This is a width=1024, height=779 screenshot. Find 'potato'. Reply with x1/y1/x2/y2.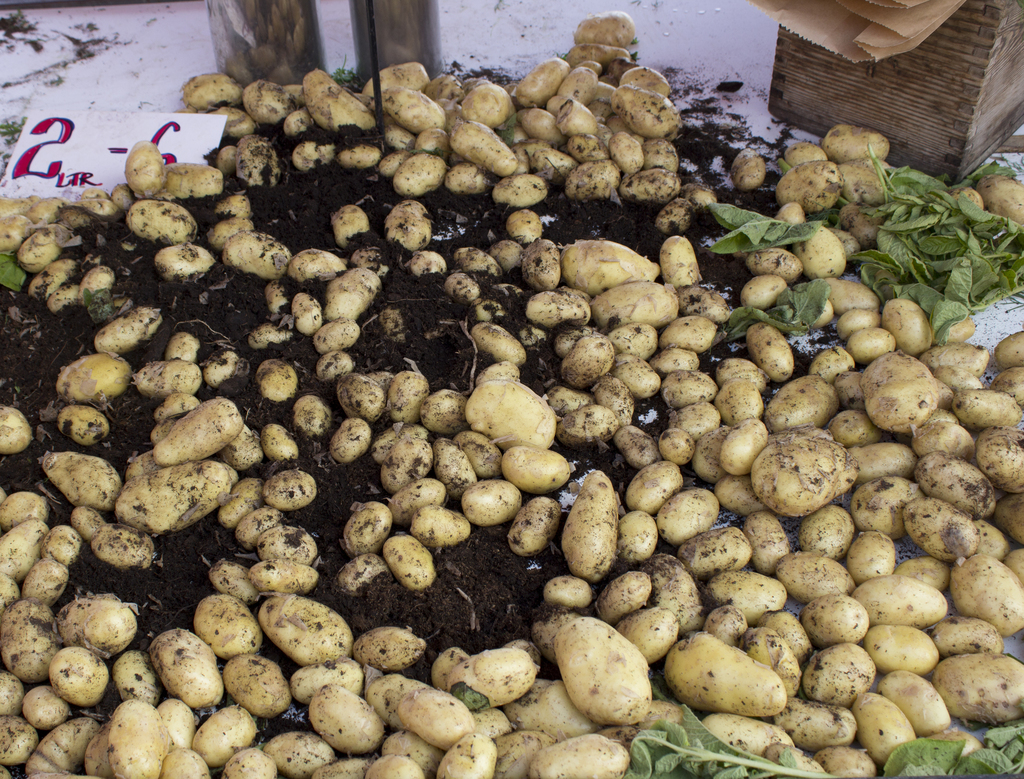
552/615/653/728.
